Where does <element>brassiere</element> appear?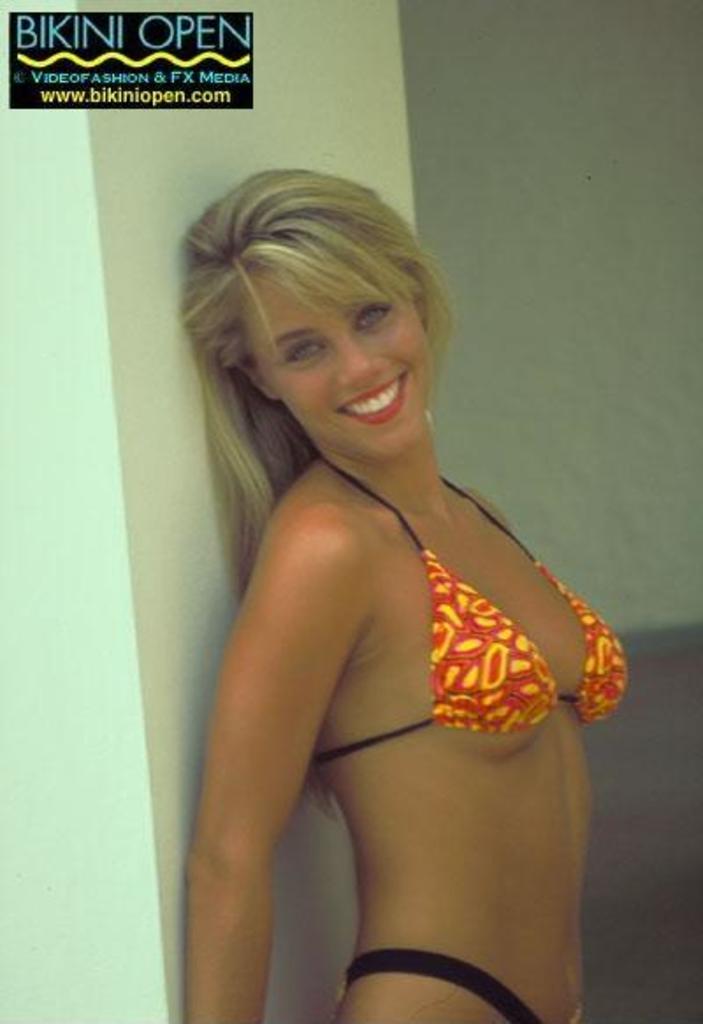
Appears at <bbox>311, 450, 629, 773</bbox>.
